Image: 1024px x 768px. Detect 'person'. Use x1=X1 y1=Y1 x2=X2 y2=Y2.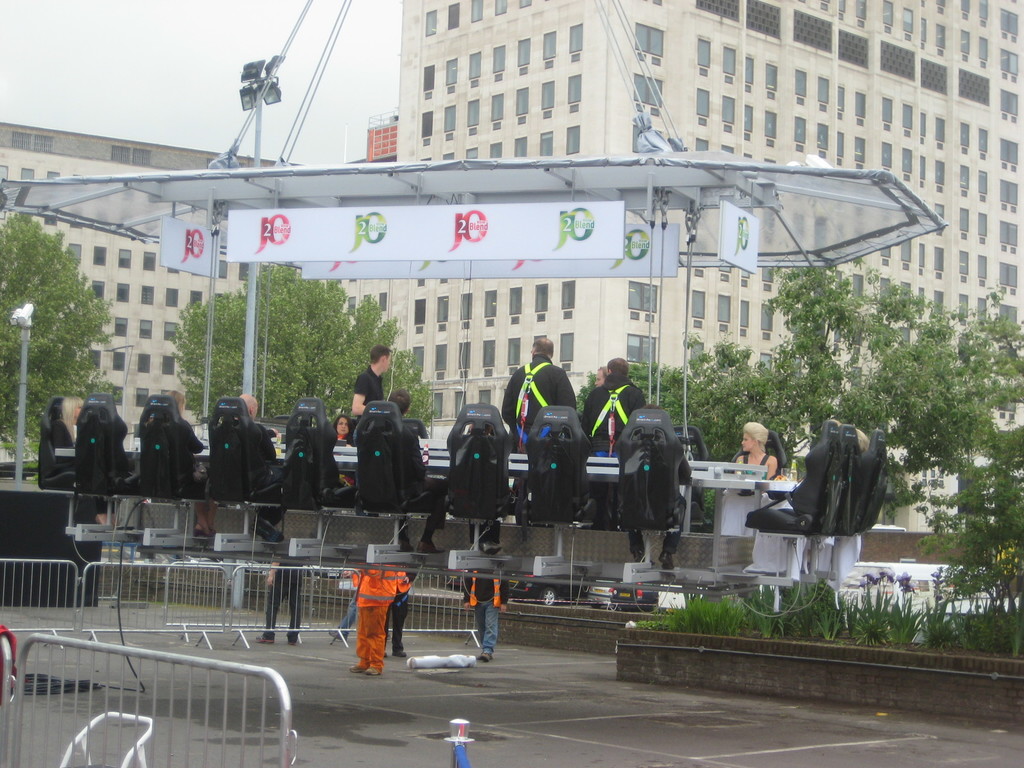
x1=499 y1=336 x2=576 y2=445.
